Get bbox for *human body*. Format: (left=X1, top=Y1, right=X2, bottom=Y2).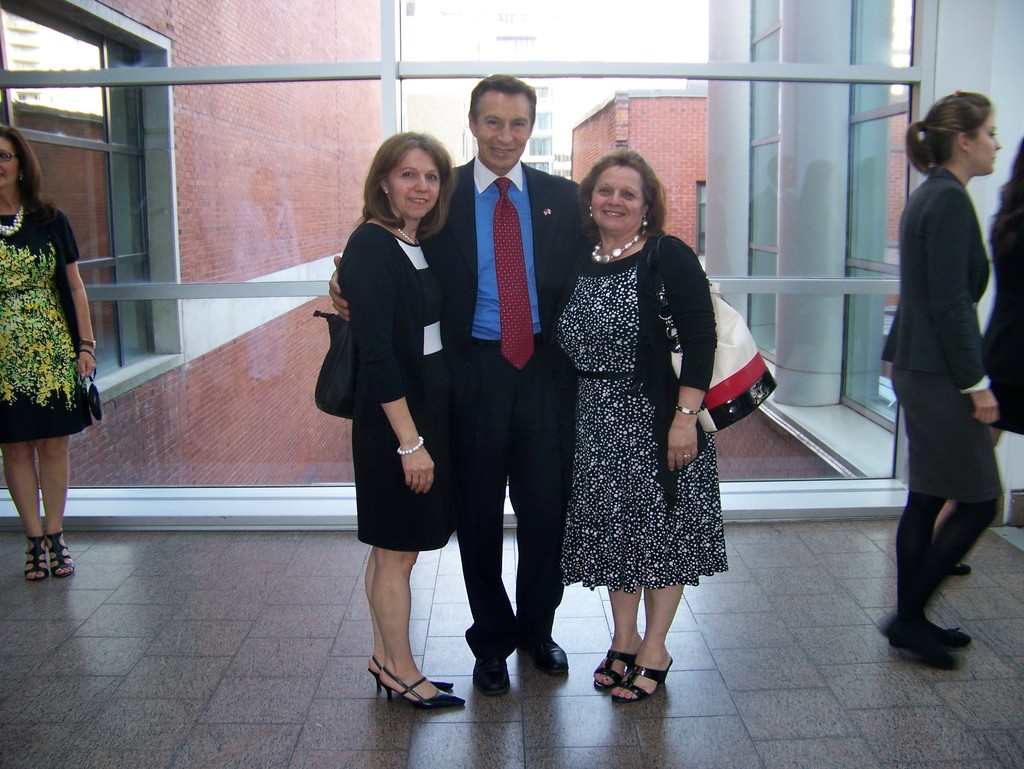
(left=936, top=183, right=1023, bottom=574).
